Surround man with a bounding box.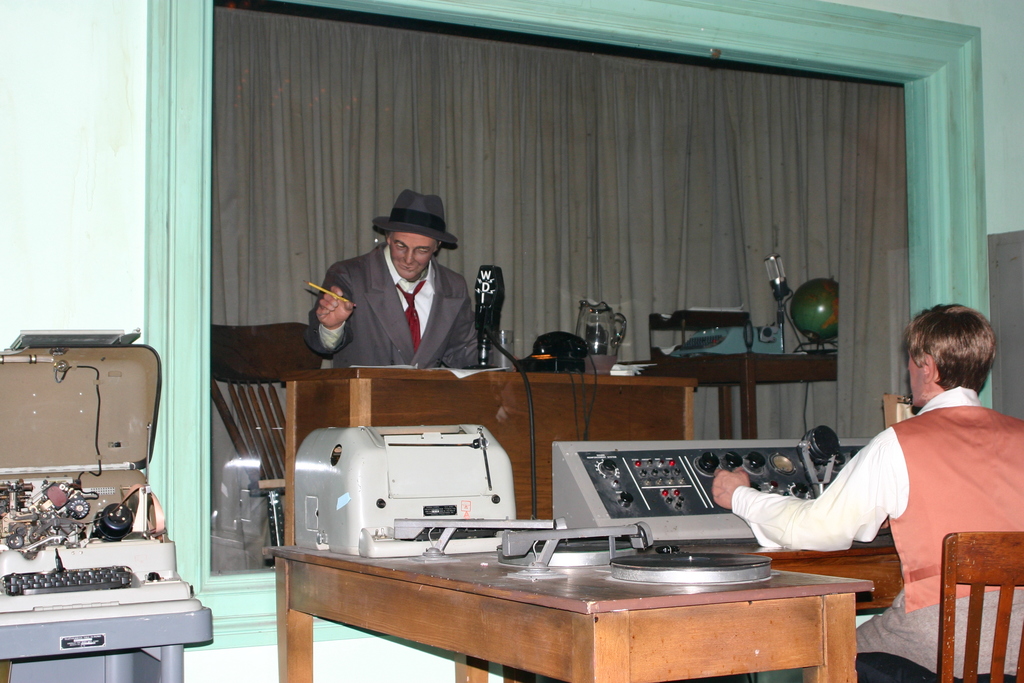
<region>744, 313, 1008, 620</region>.
